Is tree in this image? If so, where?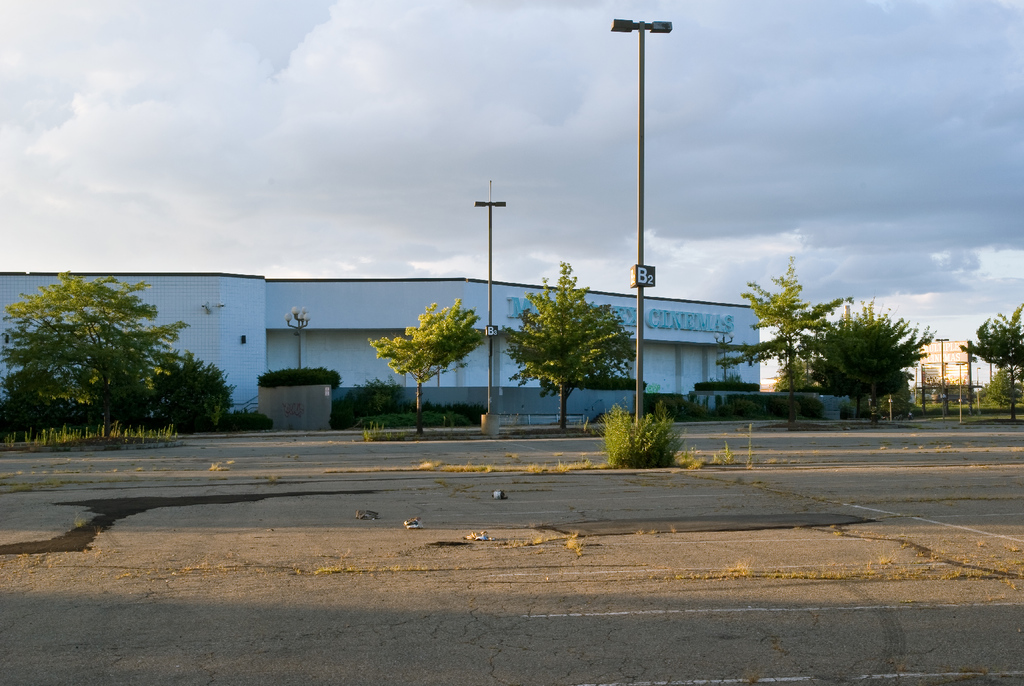
Yes, at box(811, 293, 936, 437).
